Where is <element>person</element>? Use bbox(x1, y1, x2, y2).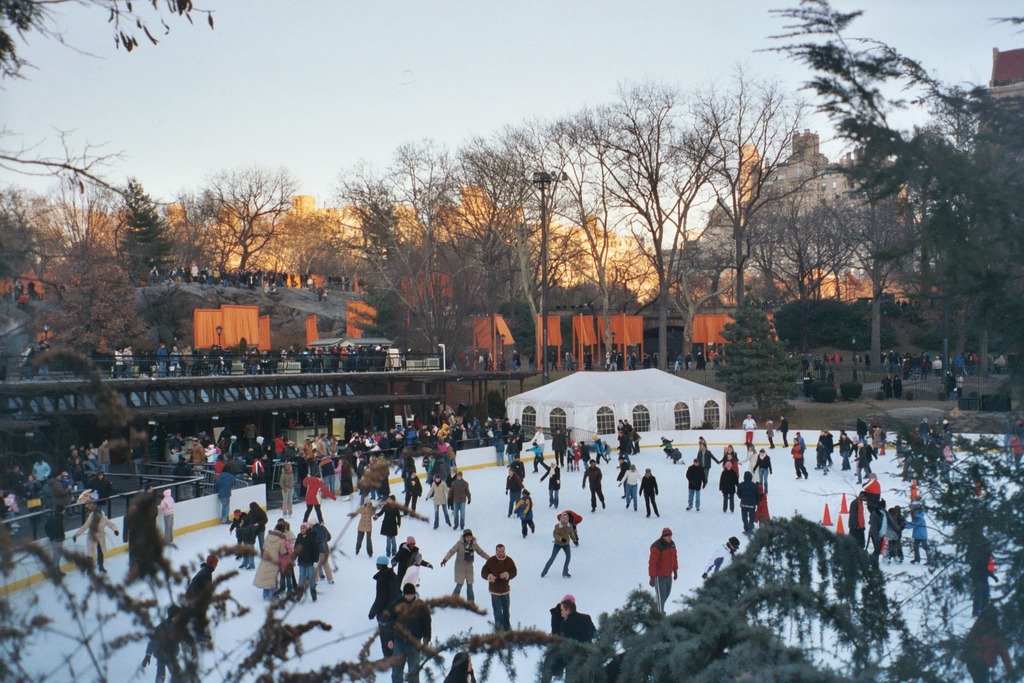
bbox(542, 516, 575, 580).
